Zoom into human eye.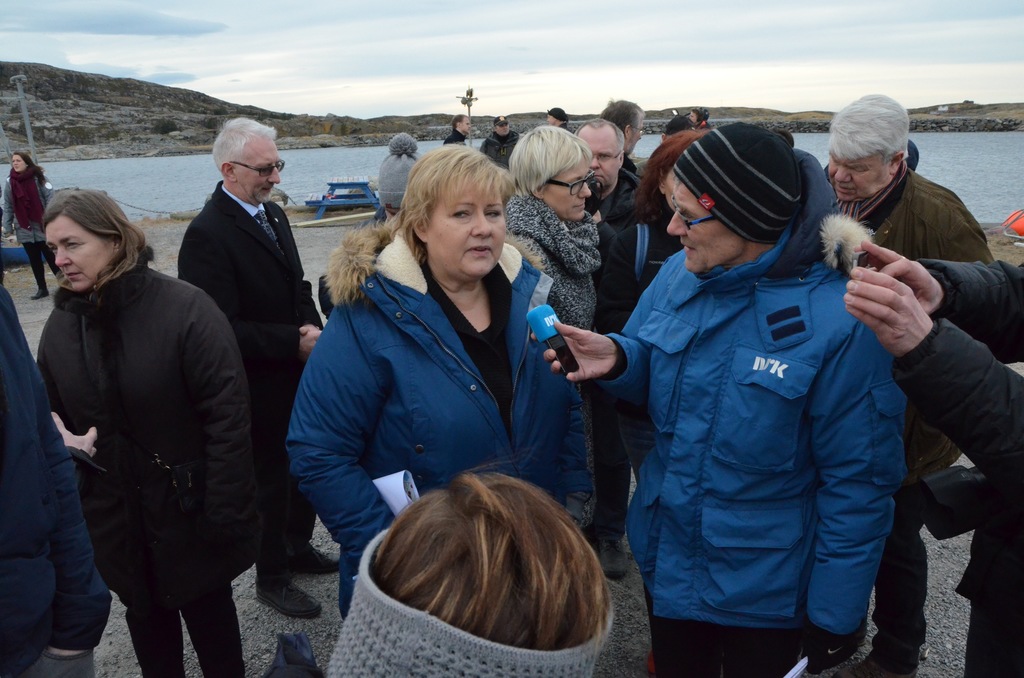
Zoom target: [x1=484, y1=207, x2=502, y2=219].
